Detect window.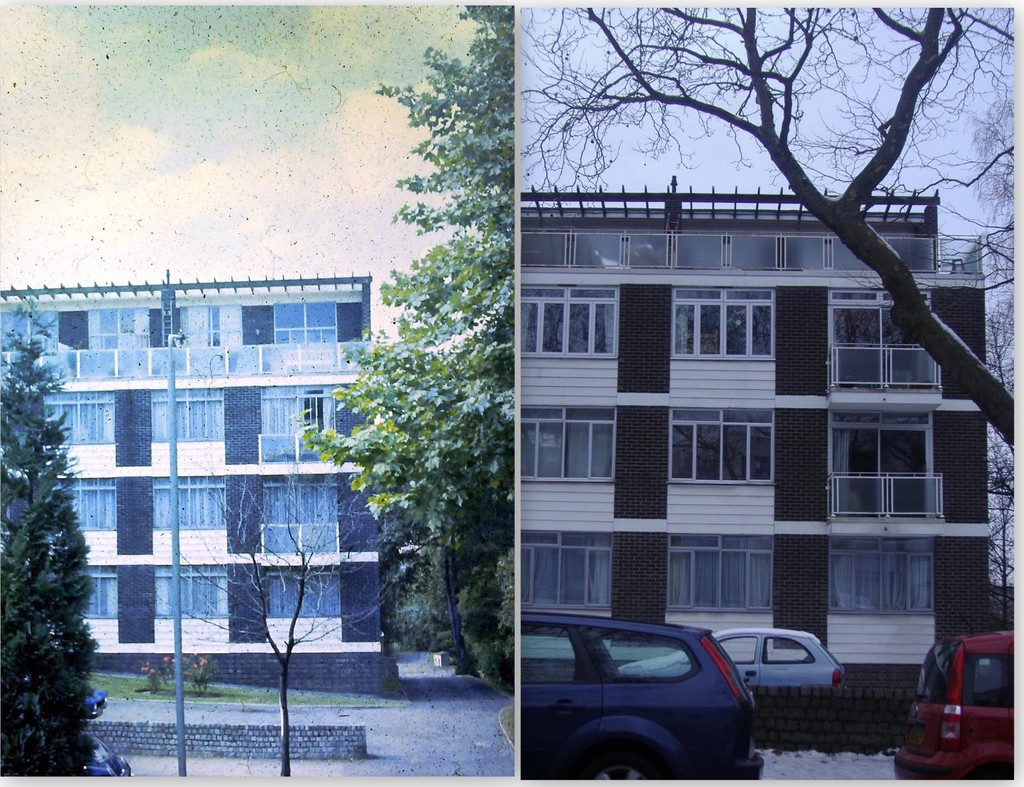
Detected at [left=267, top=568, right=342, bottom=620].
